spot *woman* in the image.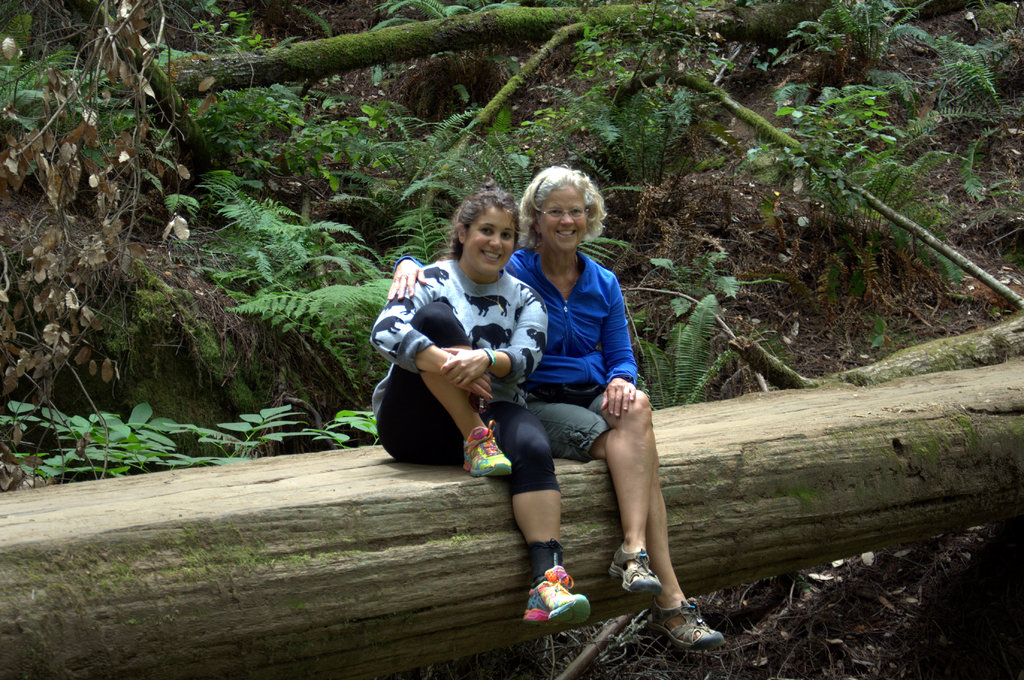
*woman* found at 388/162/727/647.
